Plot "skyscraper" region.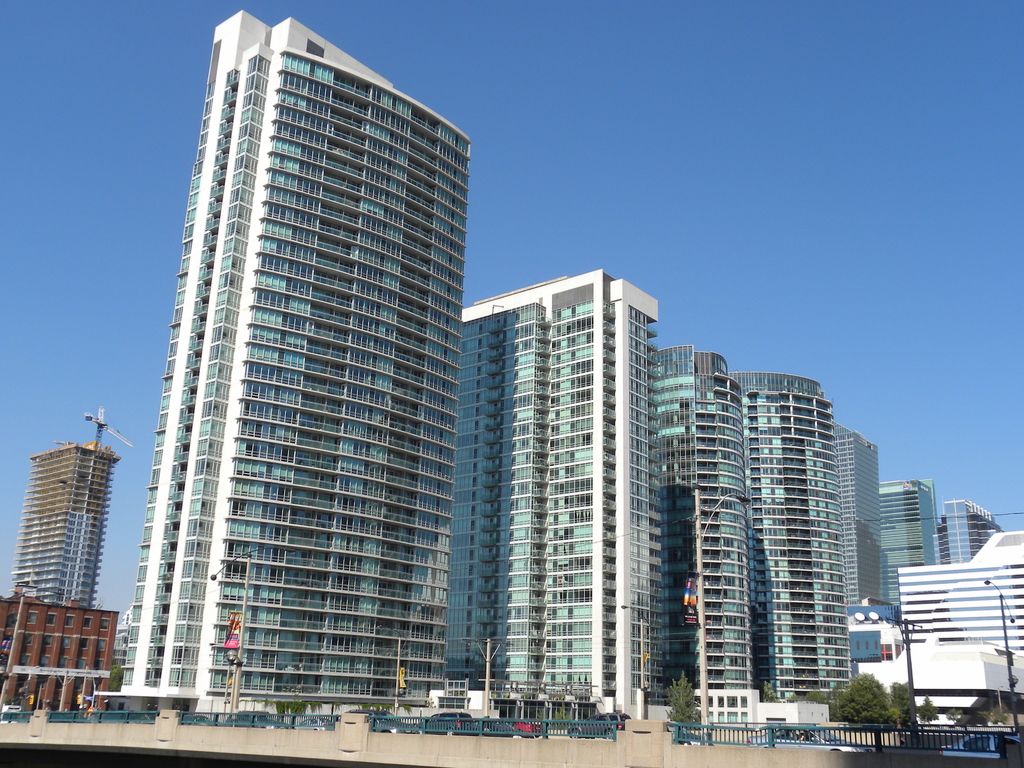
Plotted at 660 343 763 711.
